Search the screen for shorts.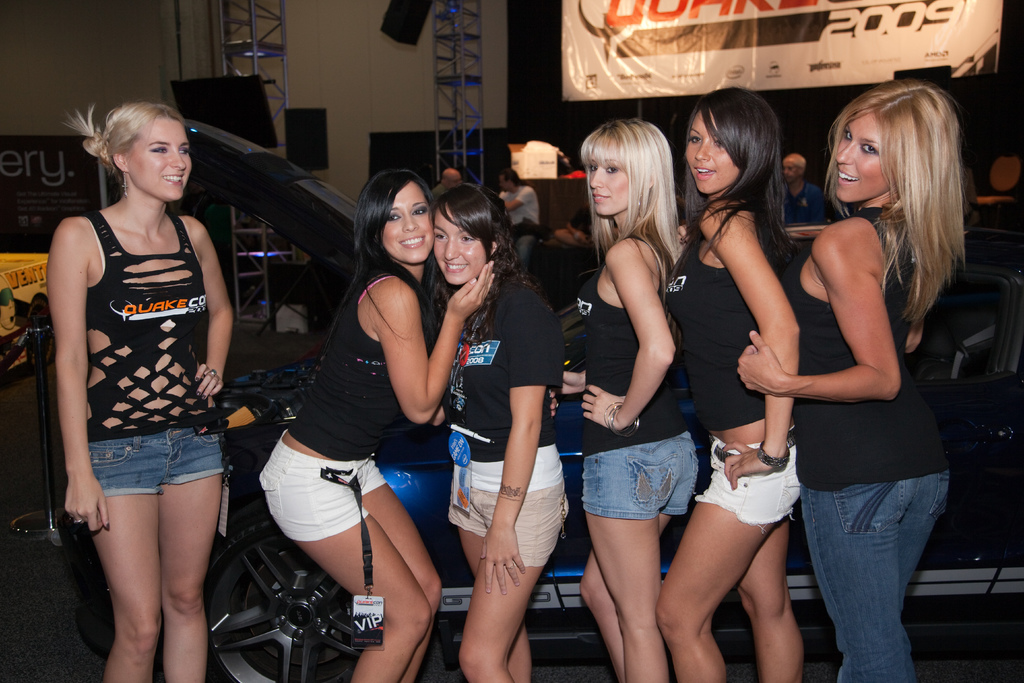
Found at l=257, t=431, r=388, b=543.
